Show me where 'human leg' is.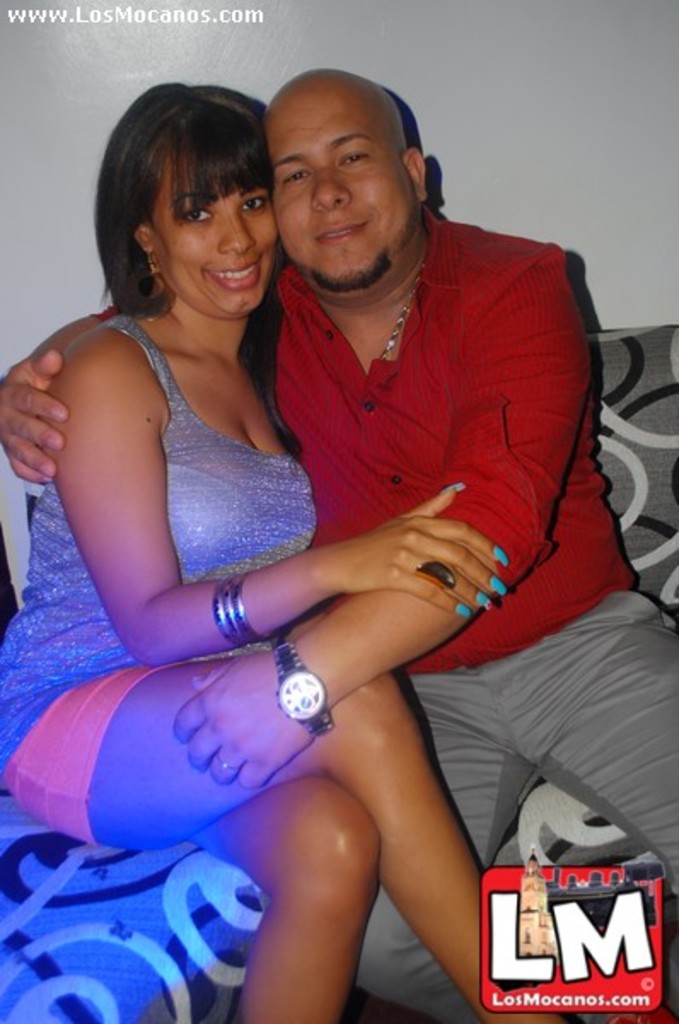
'human leg' is at (232,748,386,1017).
